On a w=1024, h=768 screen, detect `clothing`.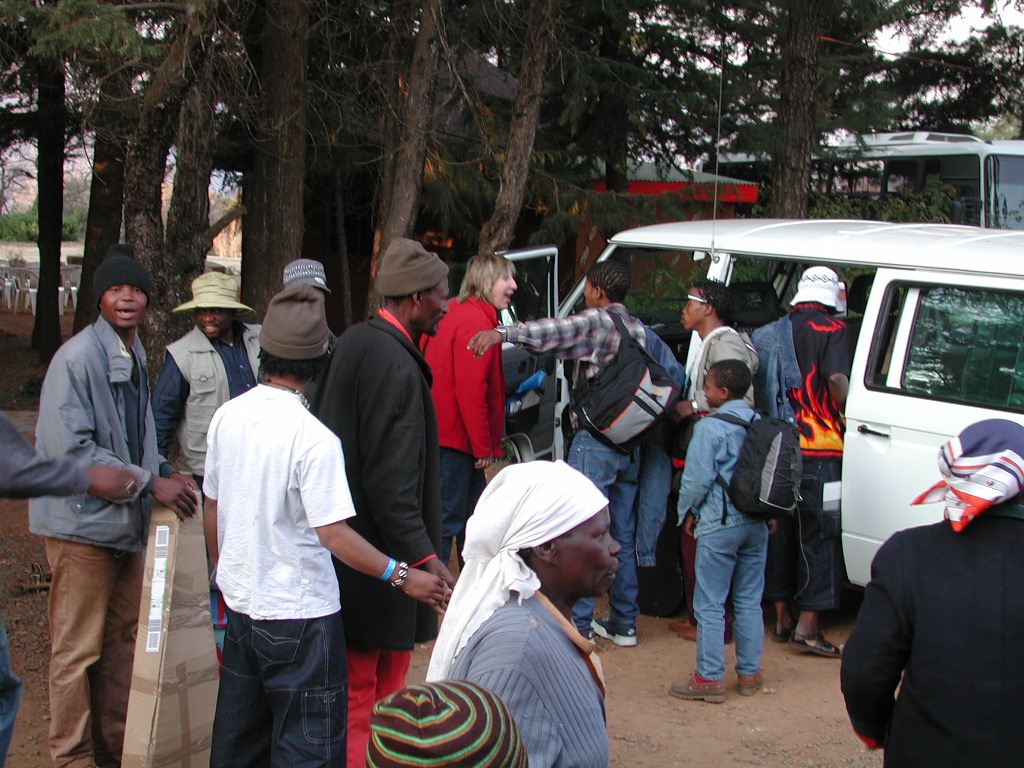
bbox=[206, 603, 345, 767].
